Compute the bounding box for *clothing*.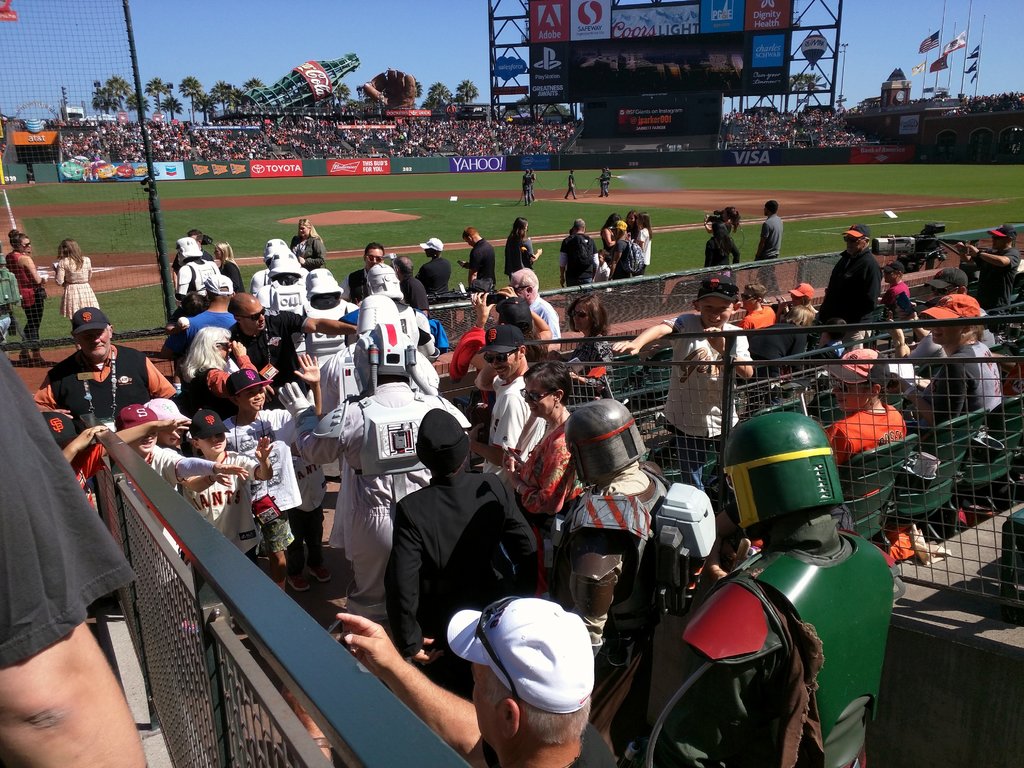
select_region(28, 344, 173, 424).
